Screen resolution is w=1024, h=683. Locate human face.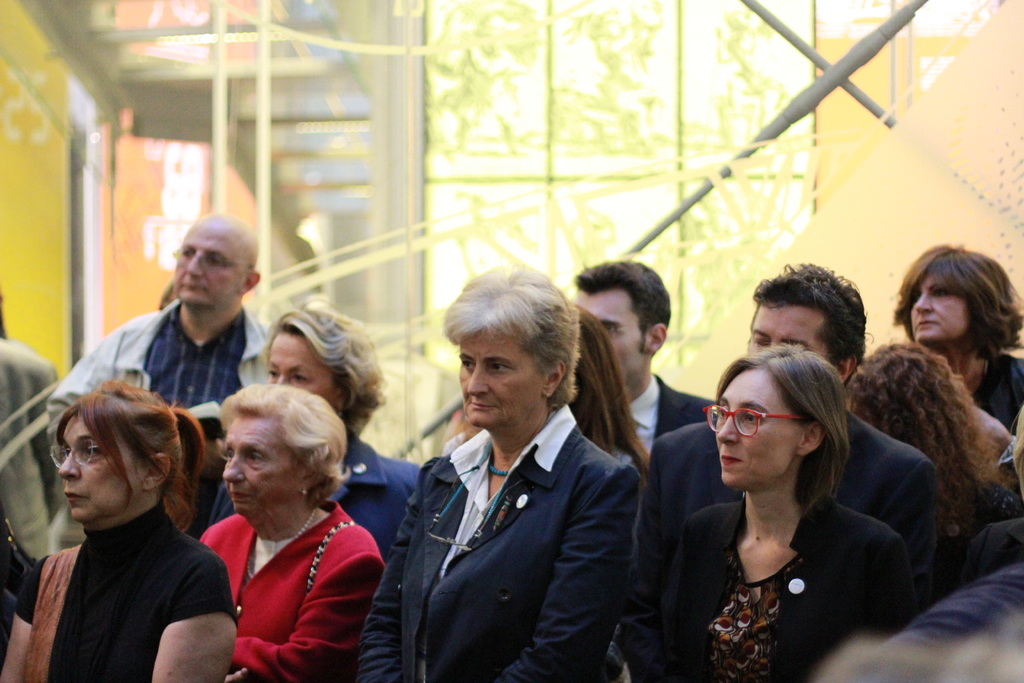
region(904, 267, 973, 346).
